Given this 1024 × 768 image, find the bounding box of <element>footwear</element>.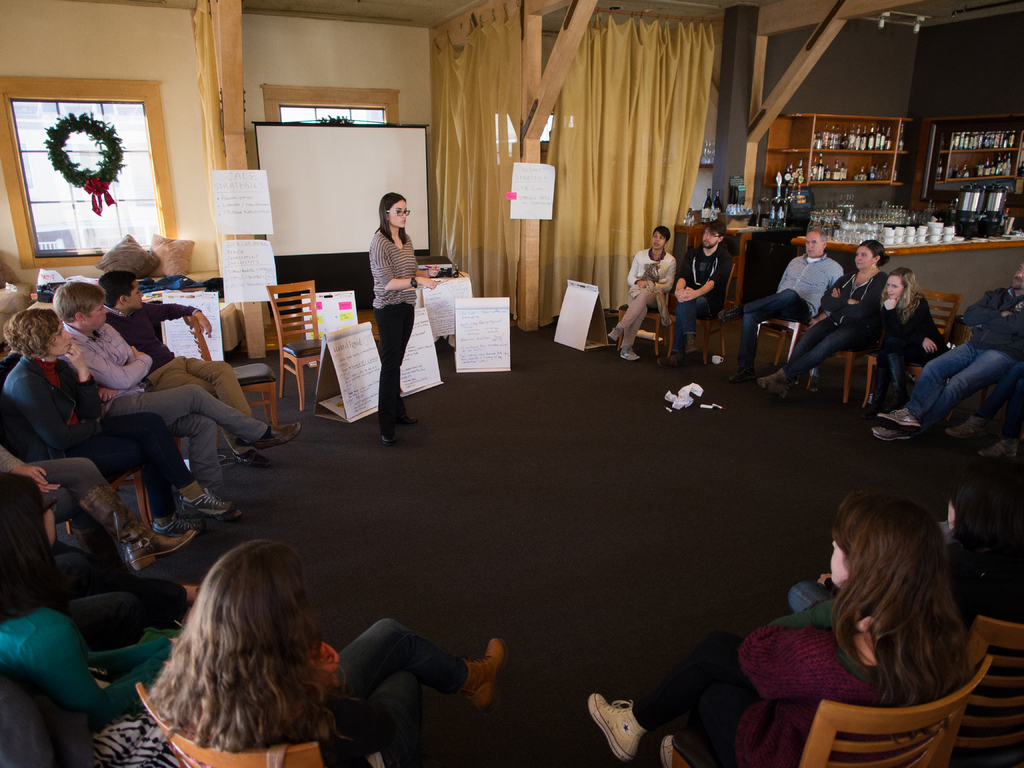
bbox(227, 447, 267, 471).
